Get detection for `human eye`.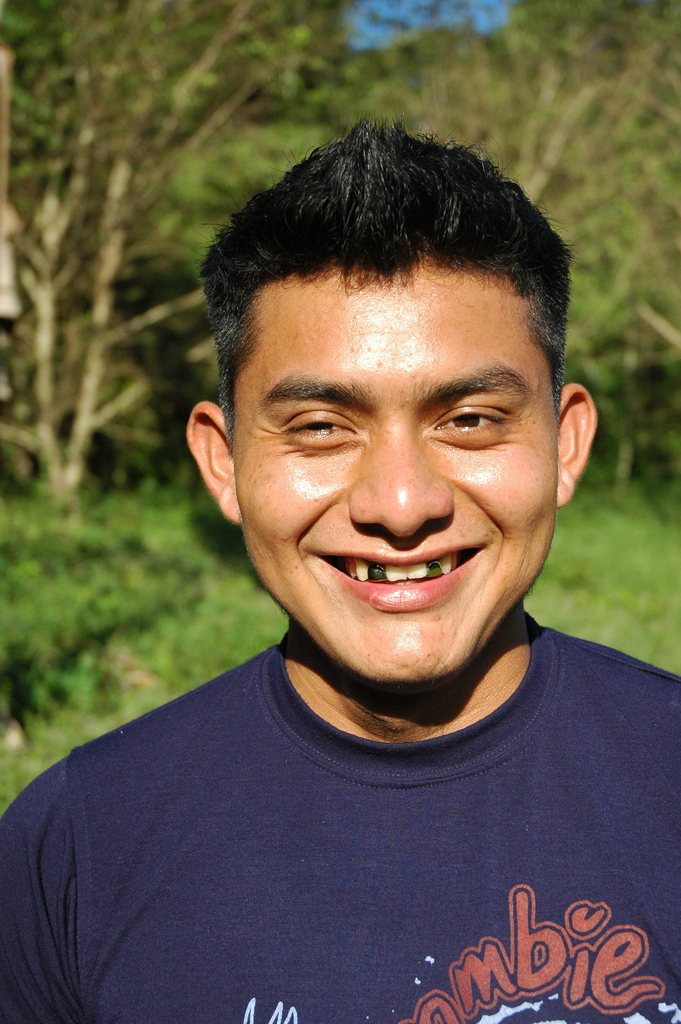
Detection: (270, 399, 361, 449).
